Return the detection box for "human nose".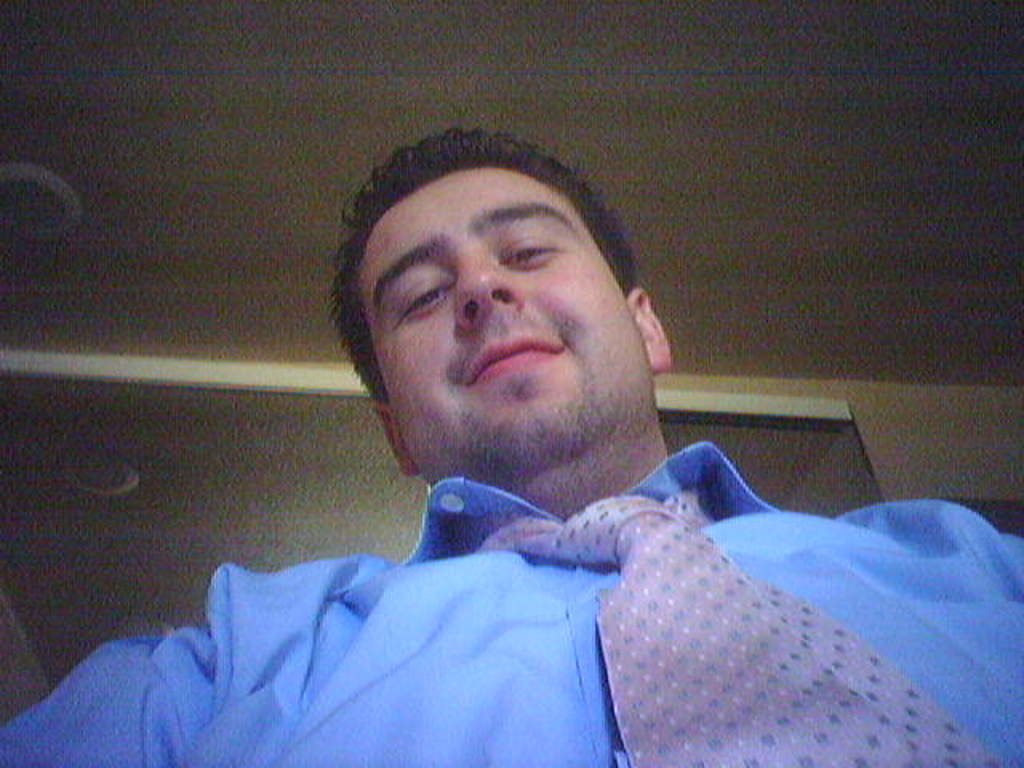
BBox(456, 245, 525, 326).
